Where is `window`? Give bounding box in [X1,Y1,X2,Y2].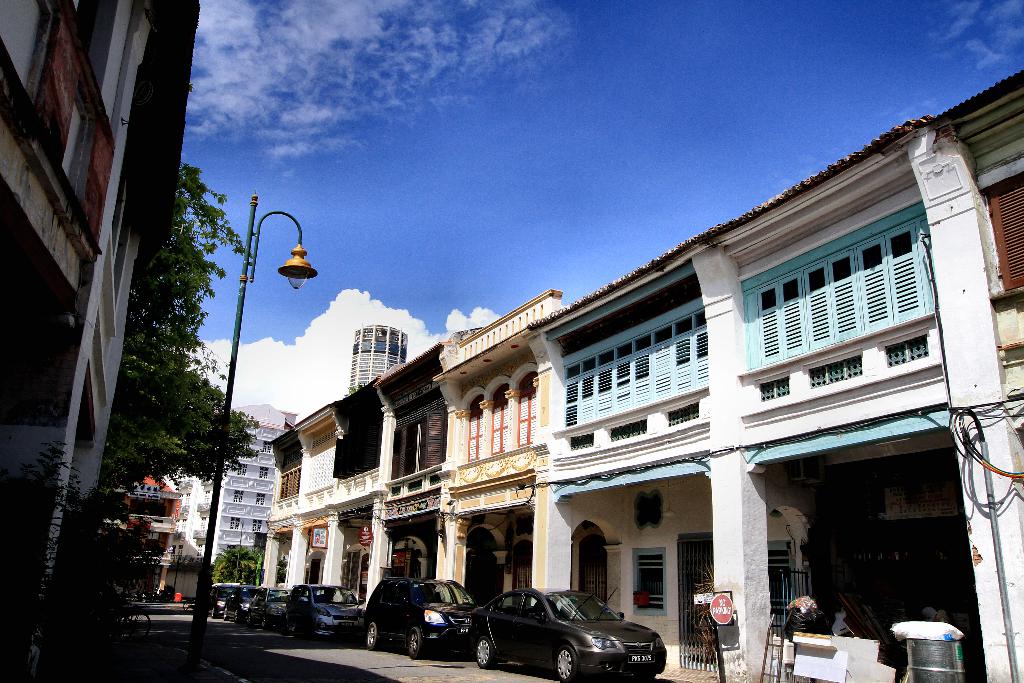
[514,372,531,447].
